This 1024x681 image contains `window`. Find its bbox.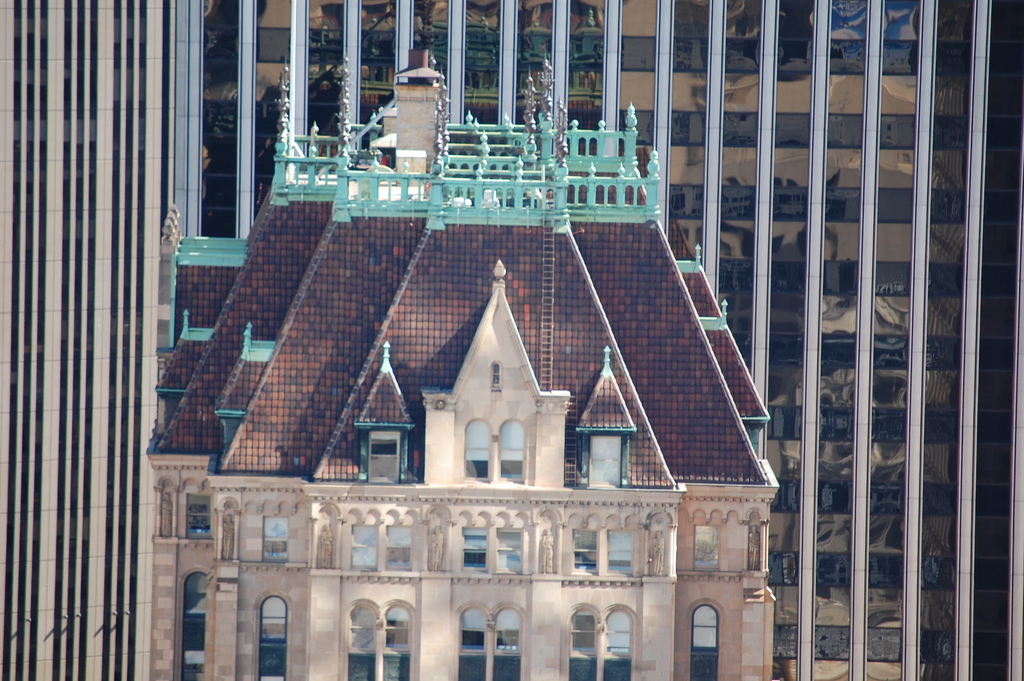
[496, 608, 525, 650].
